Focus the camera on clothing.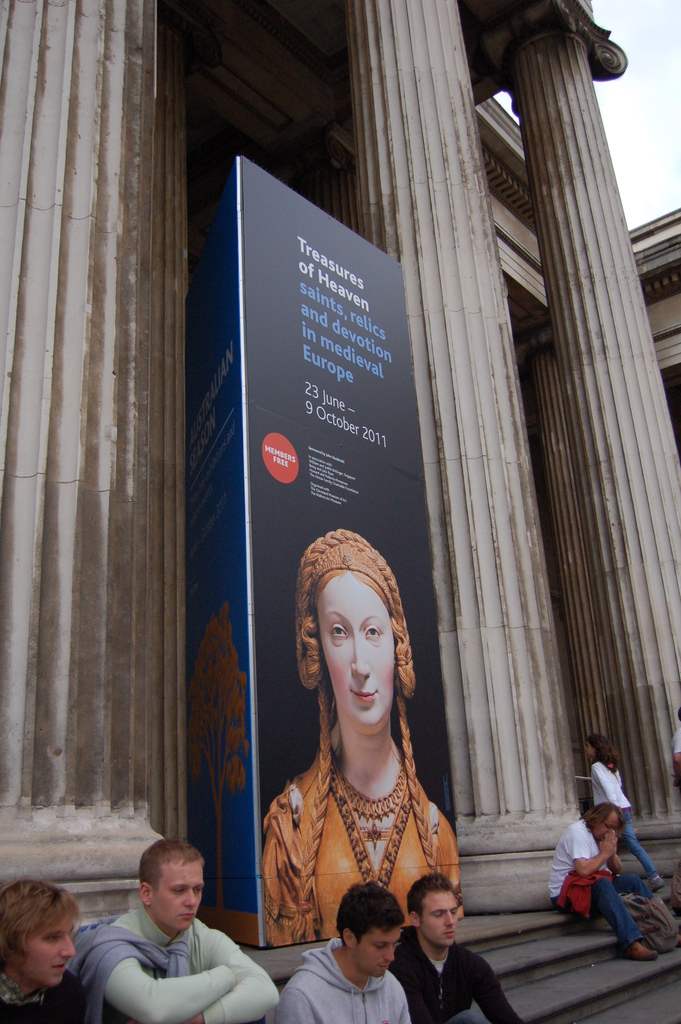
Focus region: locate(545, 823, 653, 947).
